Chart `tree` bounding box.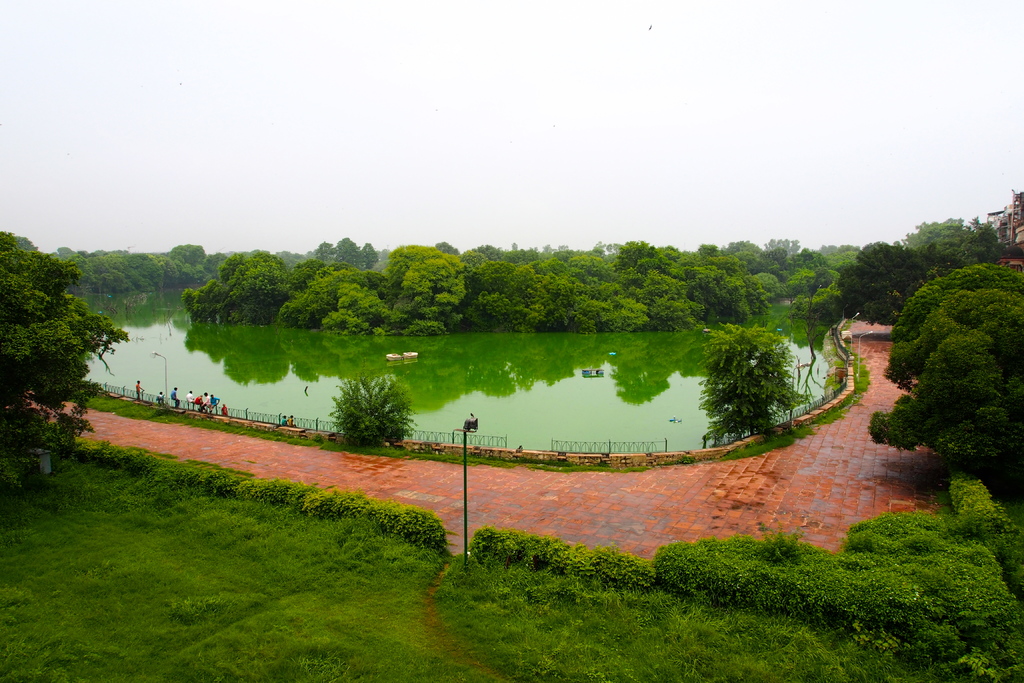
Charted: [820, 242, 867, 317].
